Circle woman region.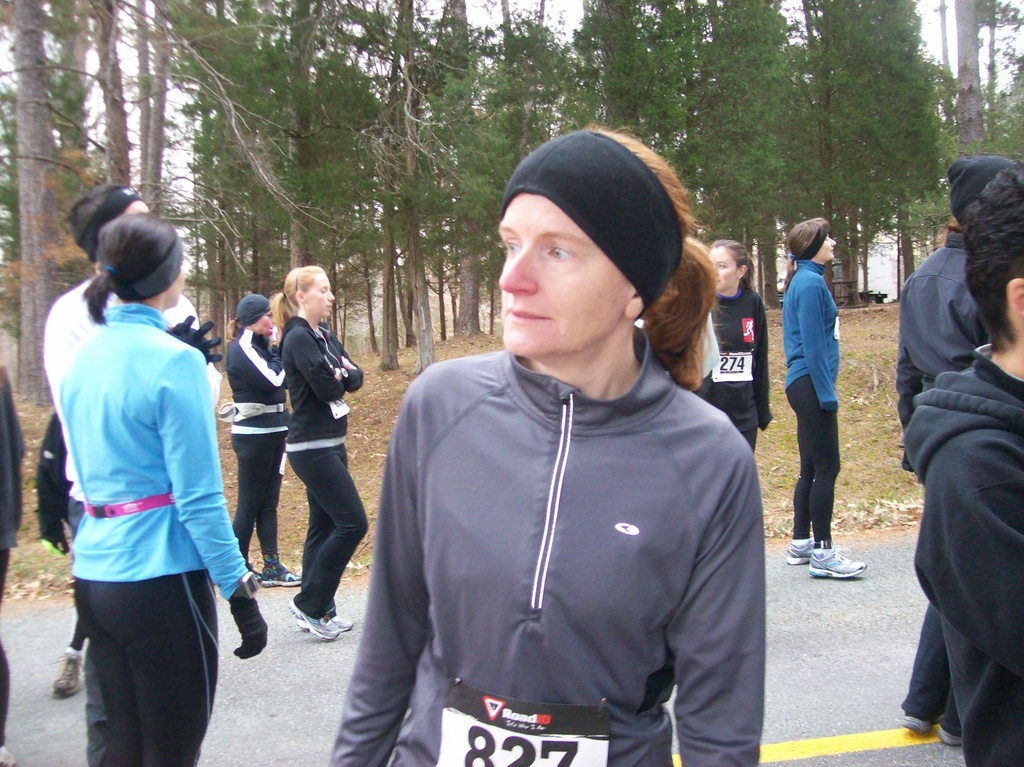
Region: (781,215,868,579).
